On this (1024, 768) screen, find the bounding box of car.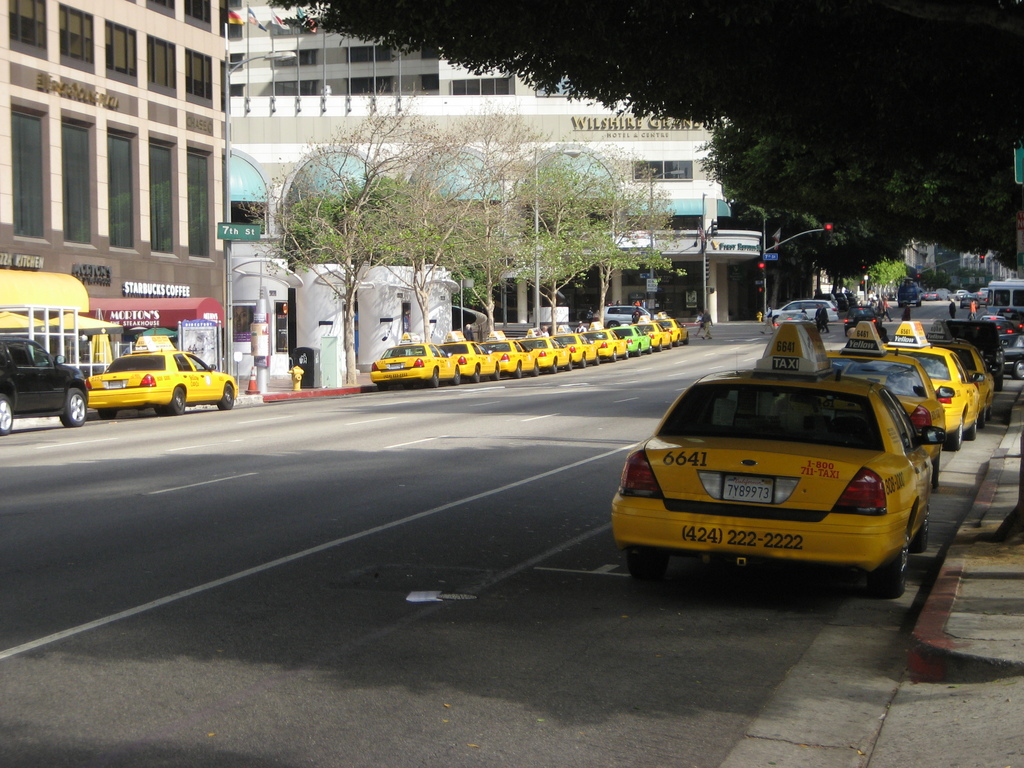
Bounding box: 92/351/230/421.
